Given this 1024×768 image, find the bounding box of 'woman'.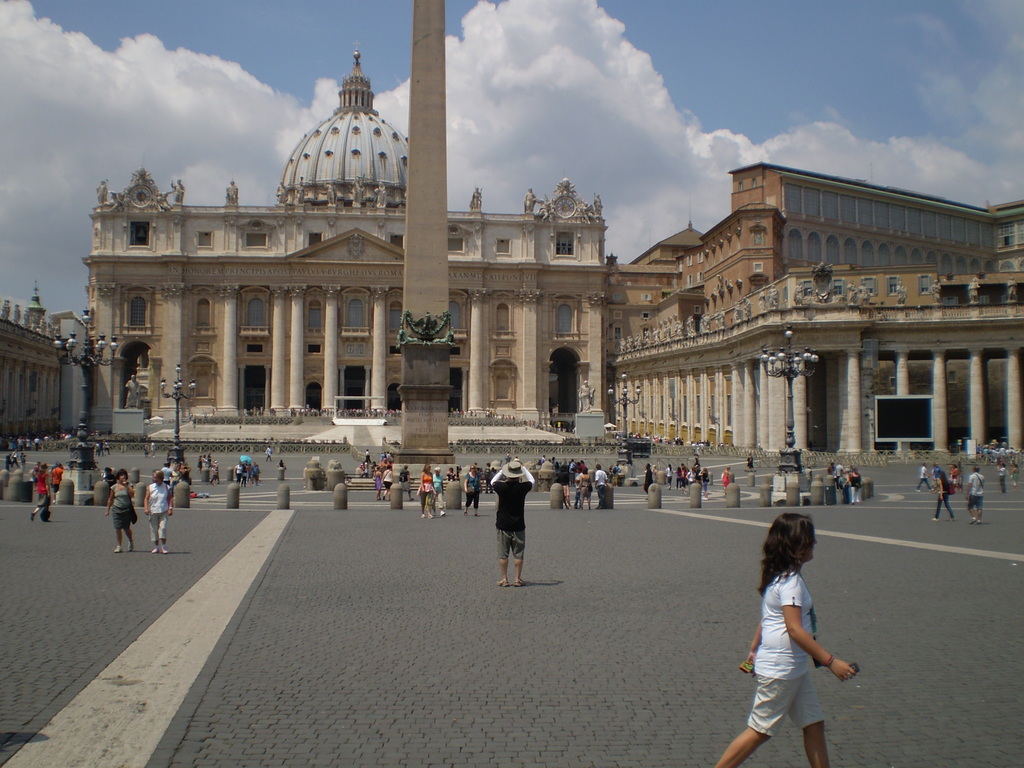
[743,493,851,761].
